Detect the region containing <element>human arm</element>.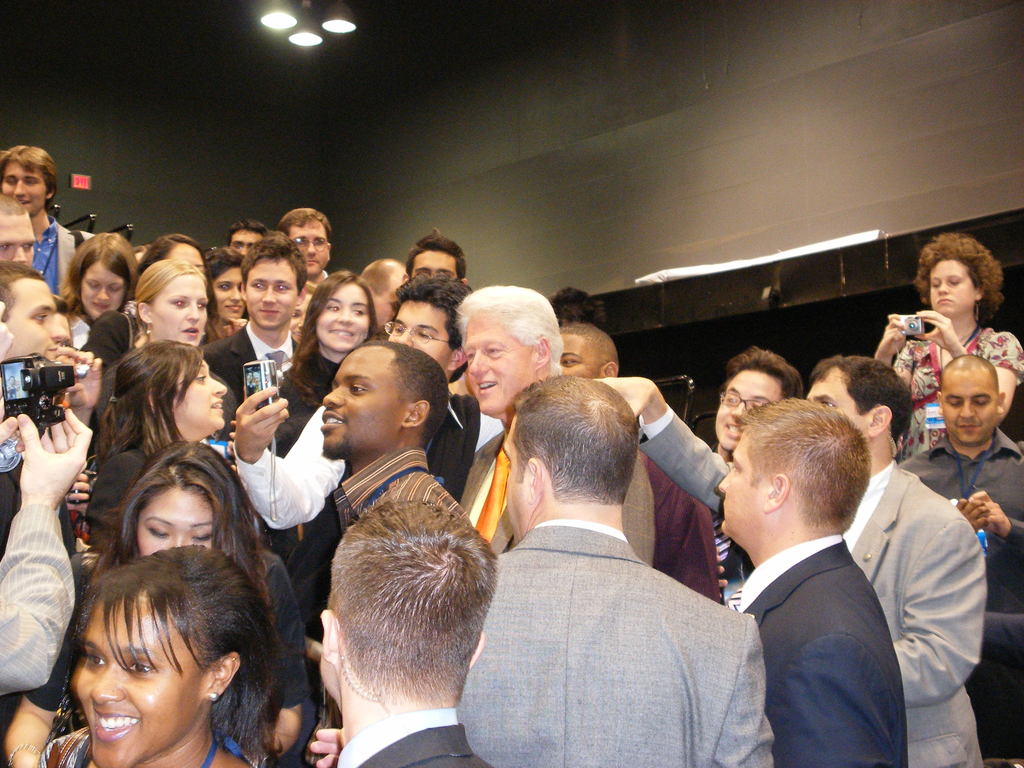
{"left": 308, "top": 723, "right": 349, "bottom": 767}.
